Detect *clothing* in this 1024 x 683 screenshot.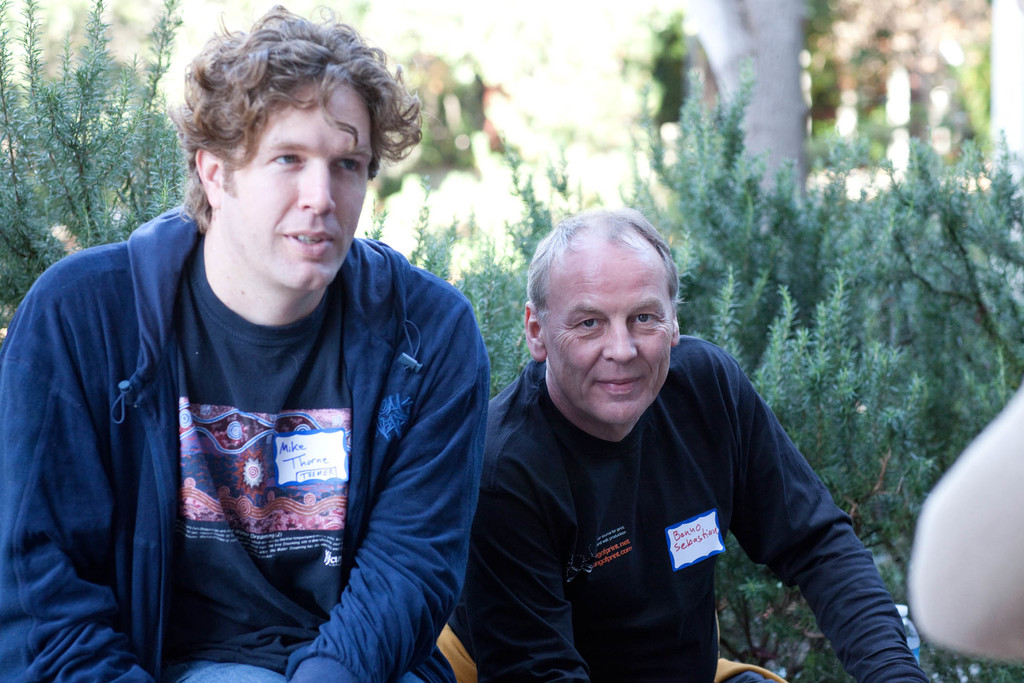
Detection: {"x1": 42, "y1": 242, "x2": 490, "y2": 652}.
